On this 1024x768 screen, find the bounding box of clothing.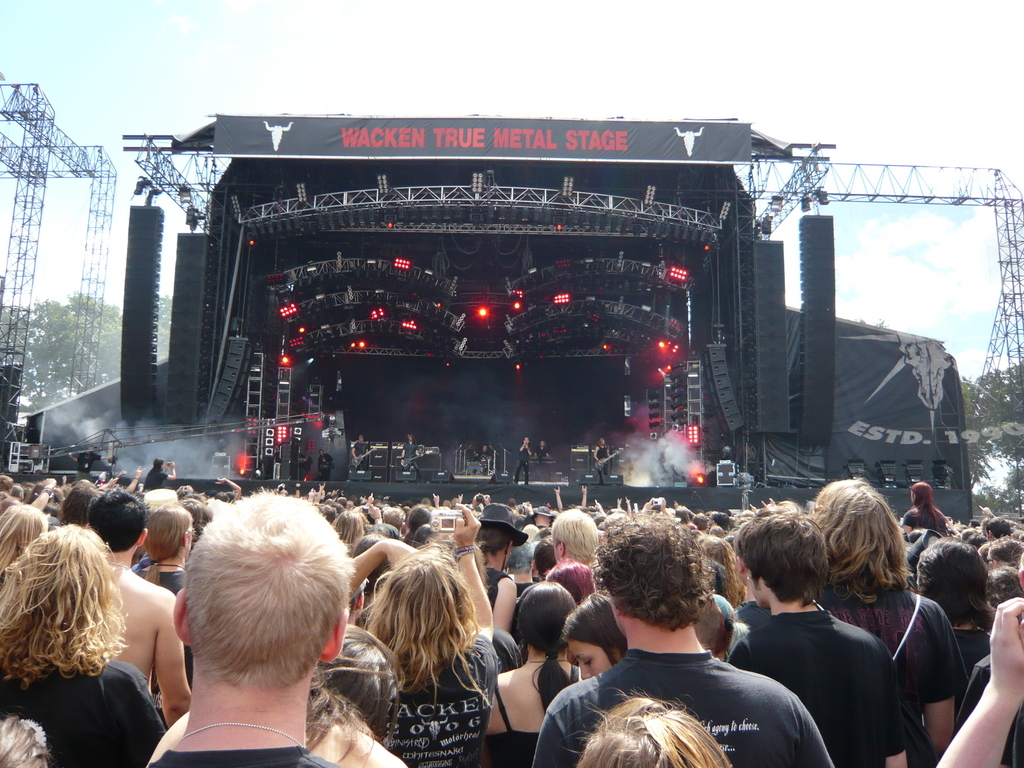
Bounding box: <bbox>823, 573, 969, 767</bbox>.
